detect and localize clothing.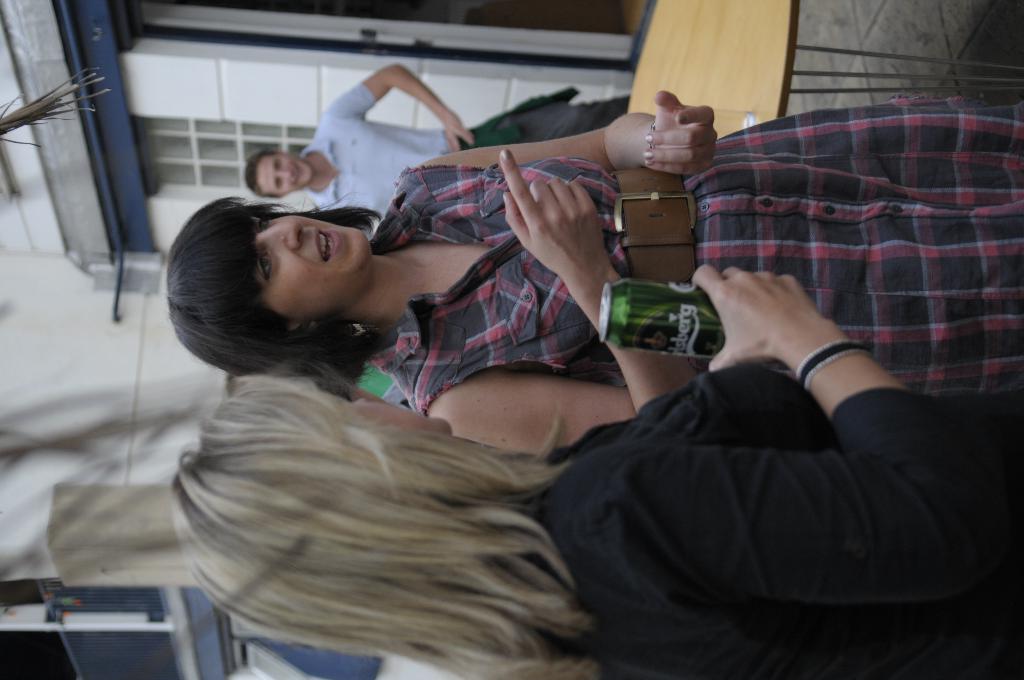
Localized at (289, 77, 636, 236).
